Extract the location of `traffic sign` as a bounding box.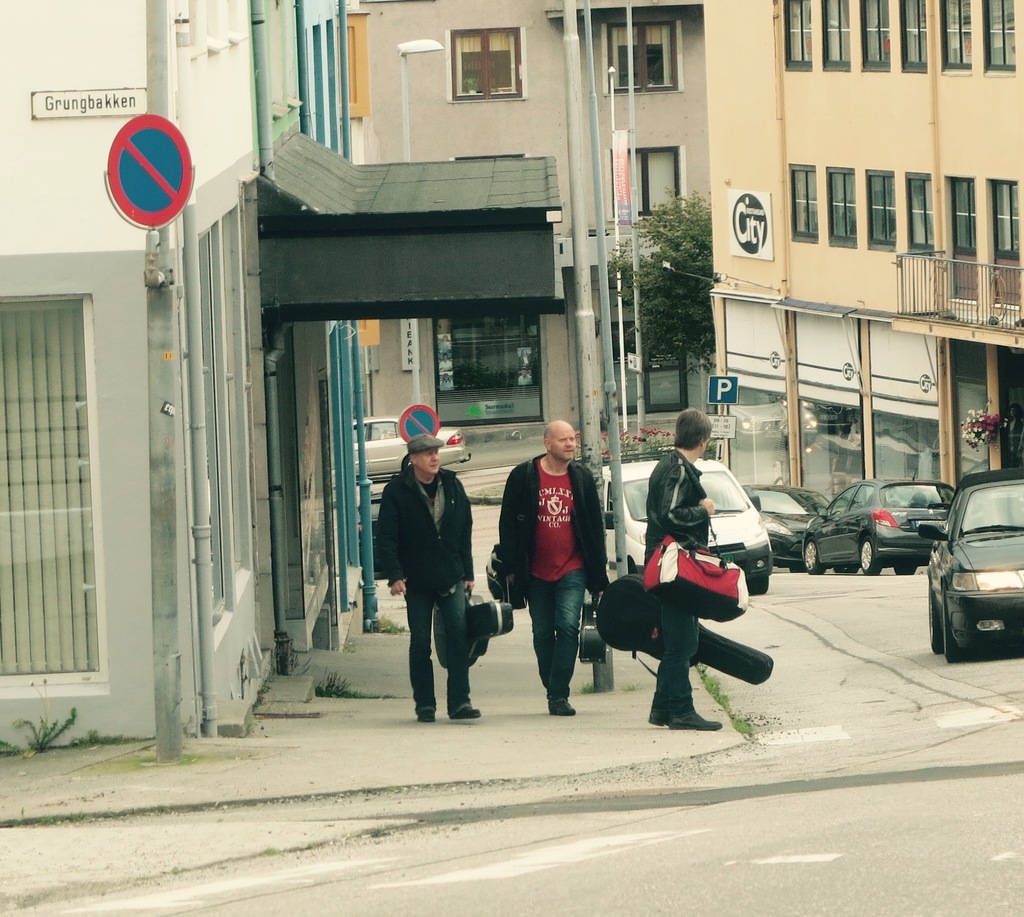
left=398, top=405, right=439, bottom=446.
